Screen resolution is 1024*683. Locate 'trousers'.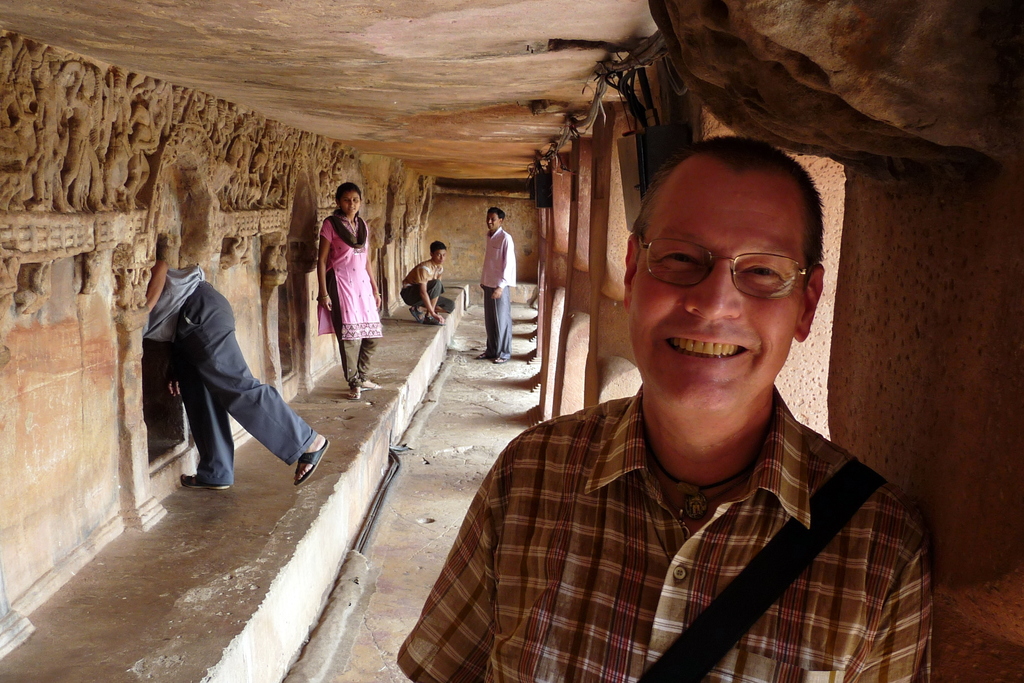
[482,284,512,359].
